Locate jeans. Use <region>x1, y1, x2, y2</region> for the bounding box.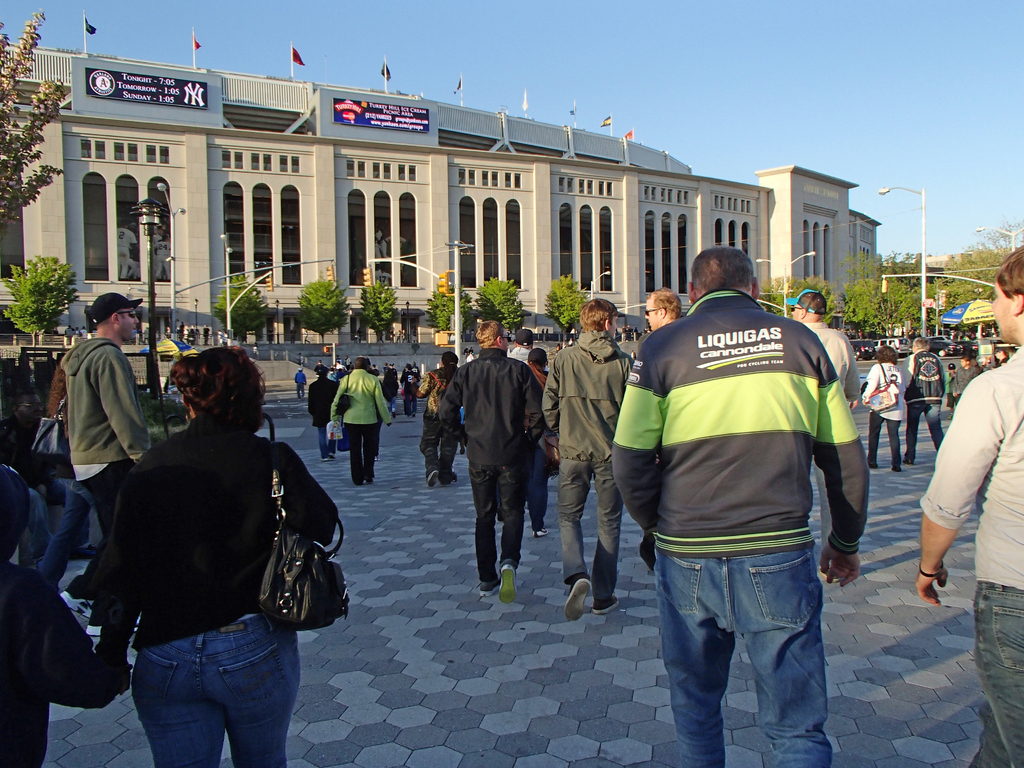
<region>525, 433, 551, 529</region>.
